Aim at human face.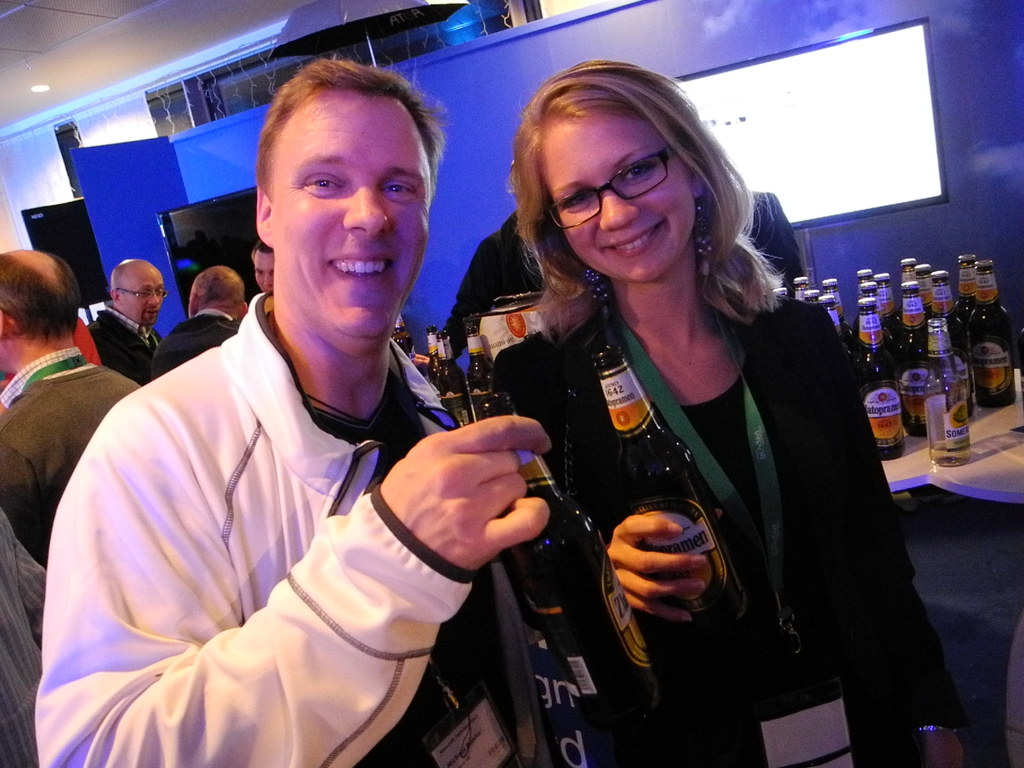
Aimed at [251,254,272,296].
